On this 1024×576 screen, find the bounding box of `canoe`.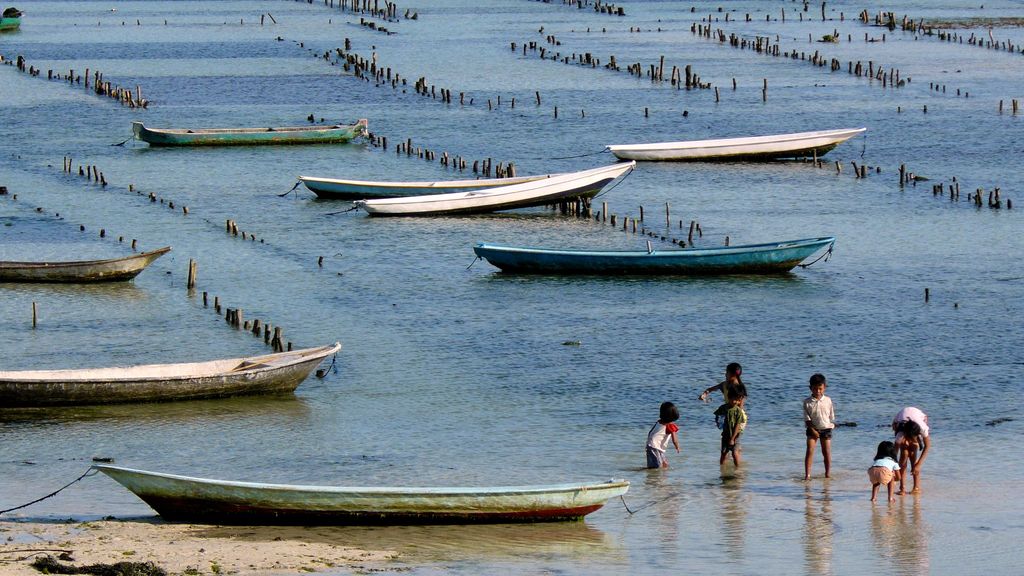
Bounding box: (left=0, top=7, right=24, bottom=31).
